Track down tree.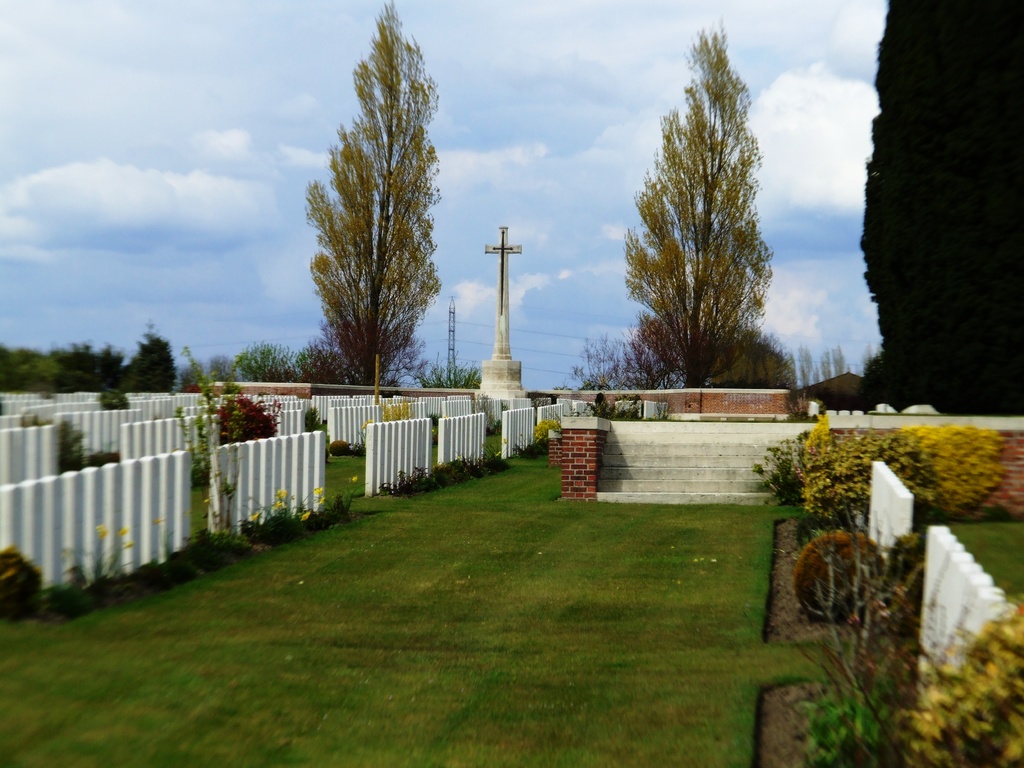
Tracked to [563, 325, 612, 392].
